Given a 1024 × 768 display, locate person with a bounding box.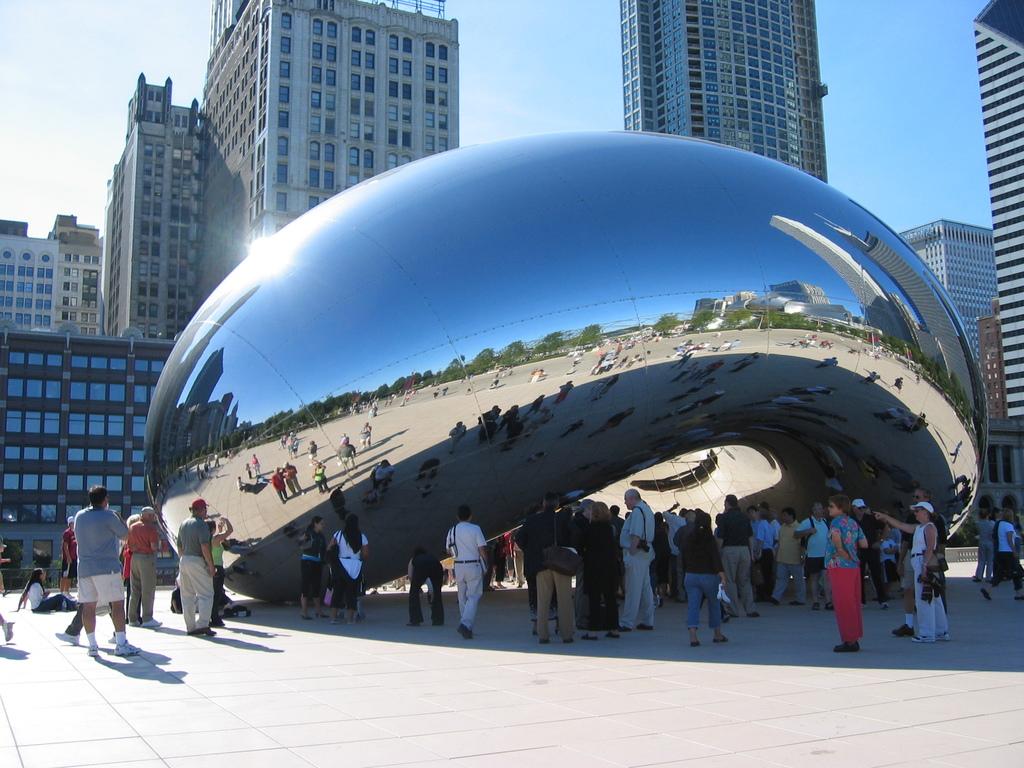
Located: (x1=13, y1=569, x2=80, y2=614).
